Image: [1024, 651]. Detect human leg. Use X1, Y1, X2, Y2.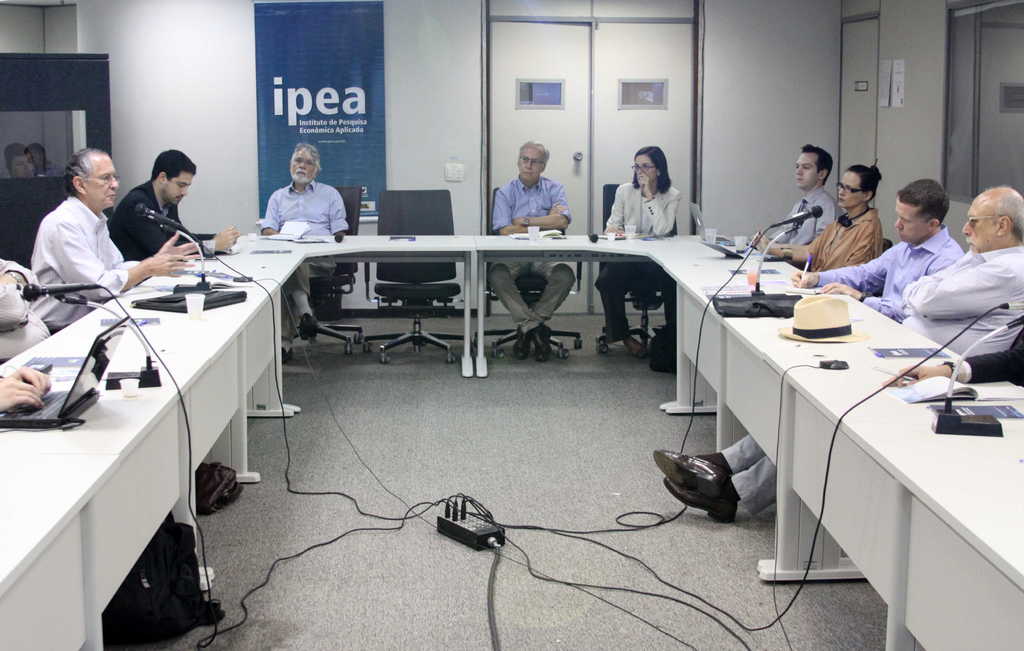
595, 264, 672, 357.
